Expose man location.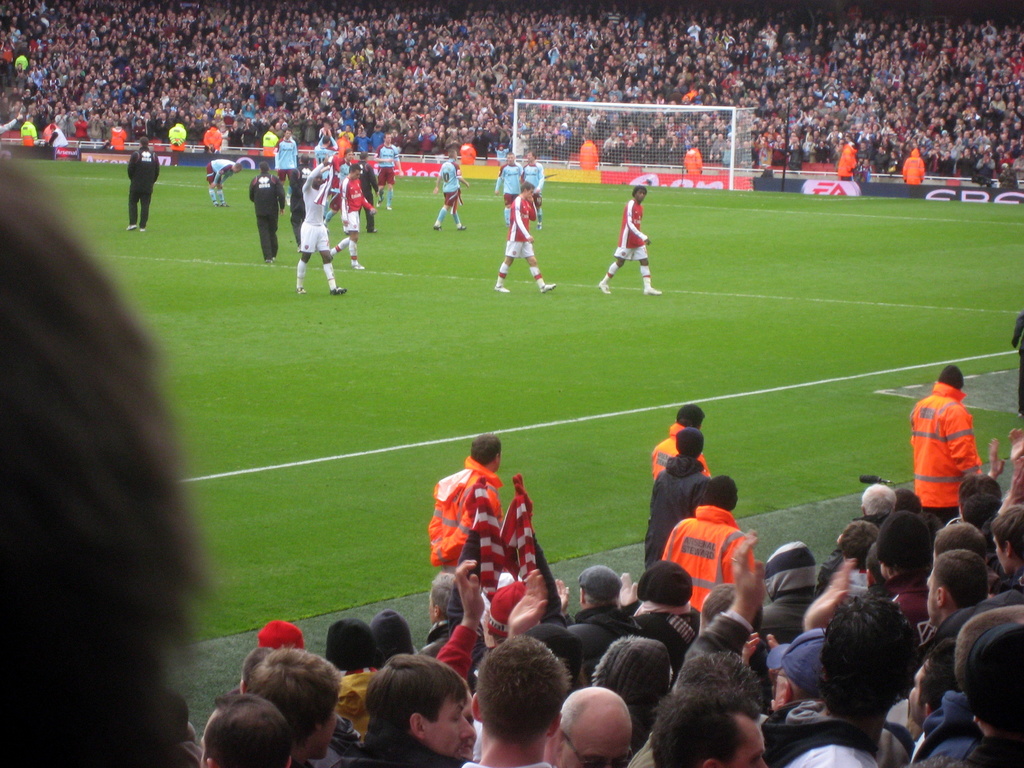
Exposed at 202 120 222 159.
